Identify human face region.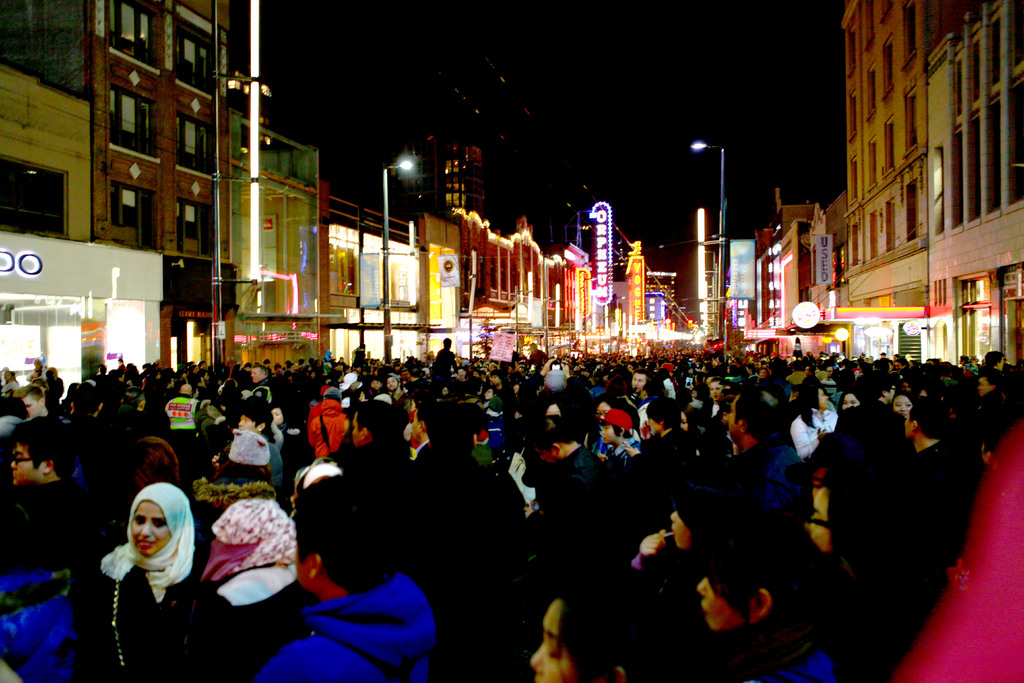
Region: 525 602 572 682.
